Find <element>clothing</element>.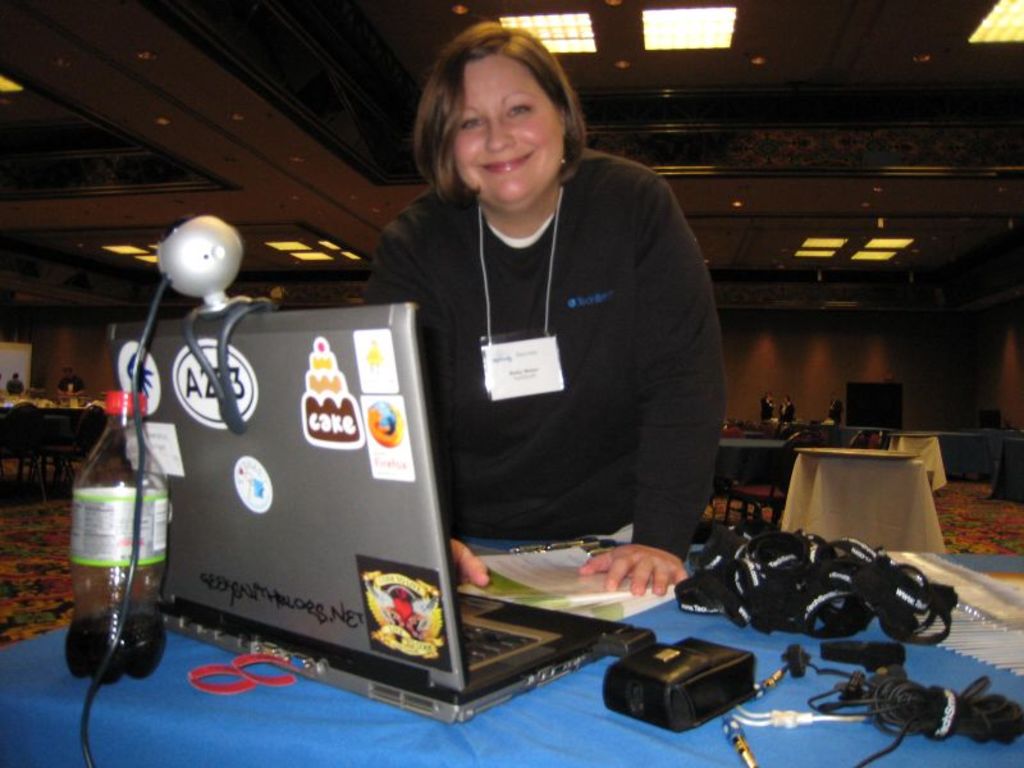
region(778, 402, 796, 424).
